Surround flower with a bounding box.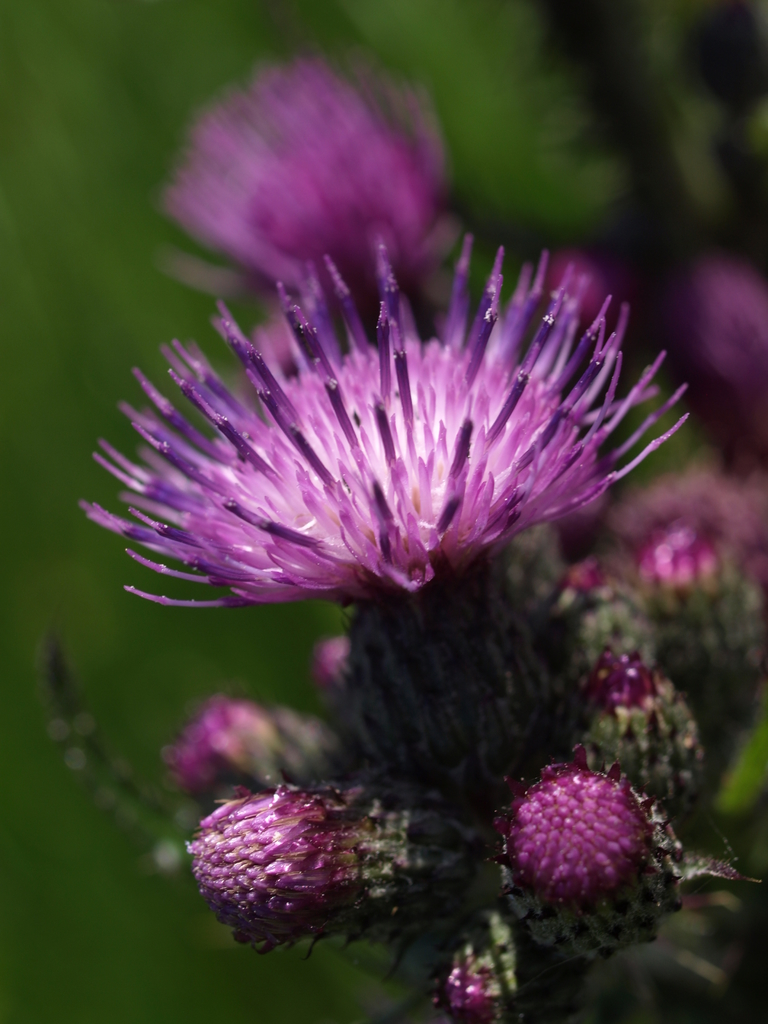
bbox=(662, 262, 767, 500).
